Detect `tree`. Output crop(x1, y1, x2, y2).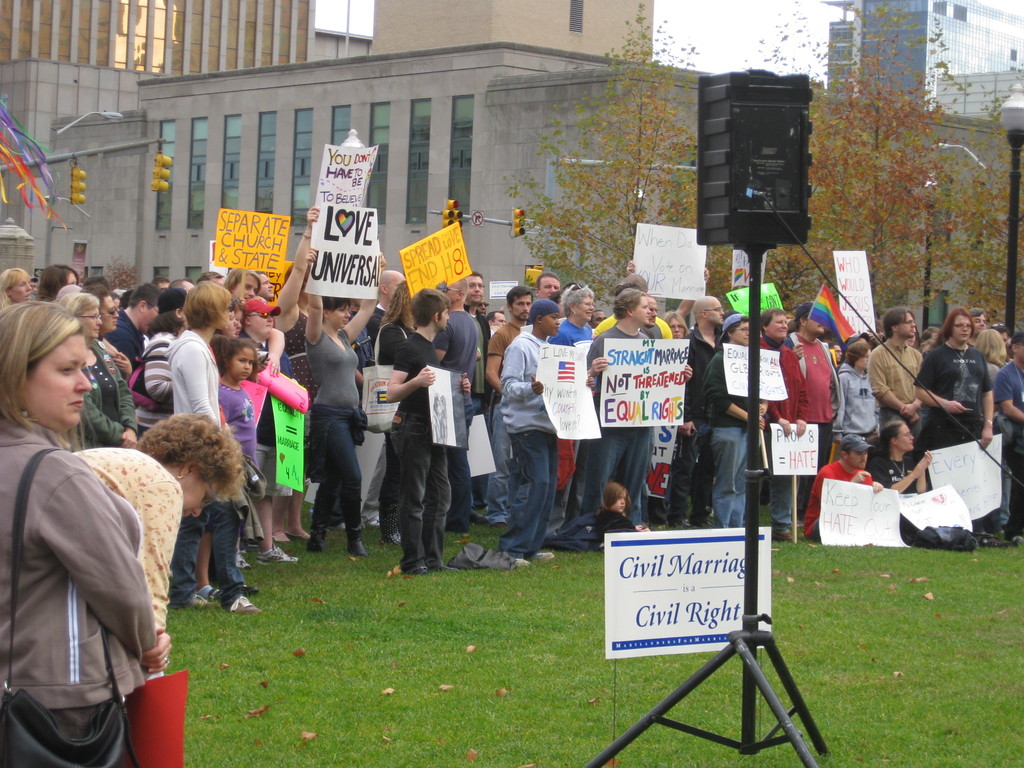
crop(762, 0, 1023, 345).
